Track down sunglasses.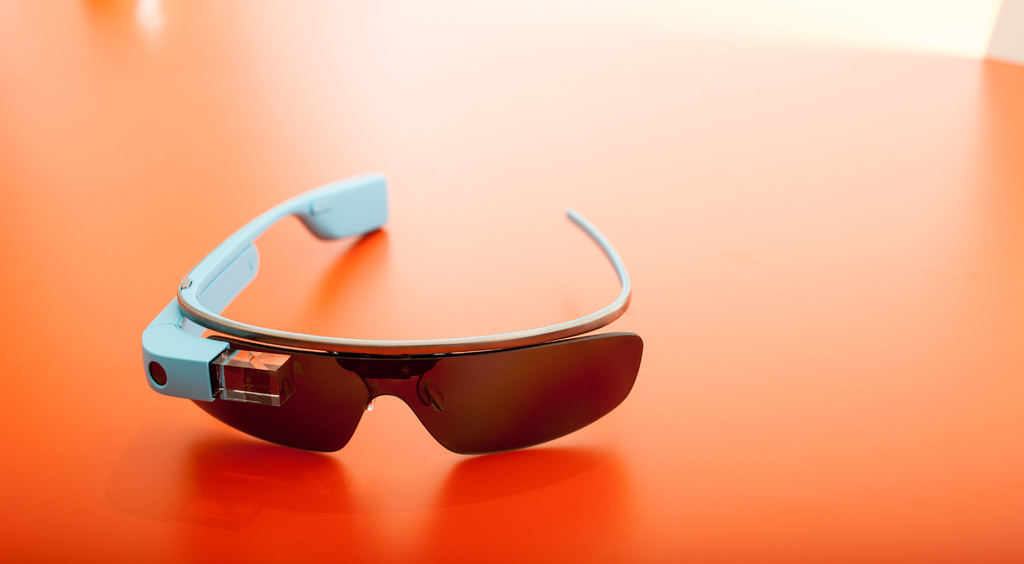
Tracked to 139:172:643:451.
